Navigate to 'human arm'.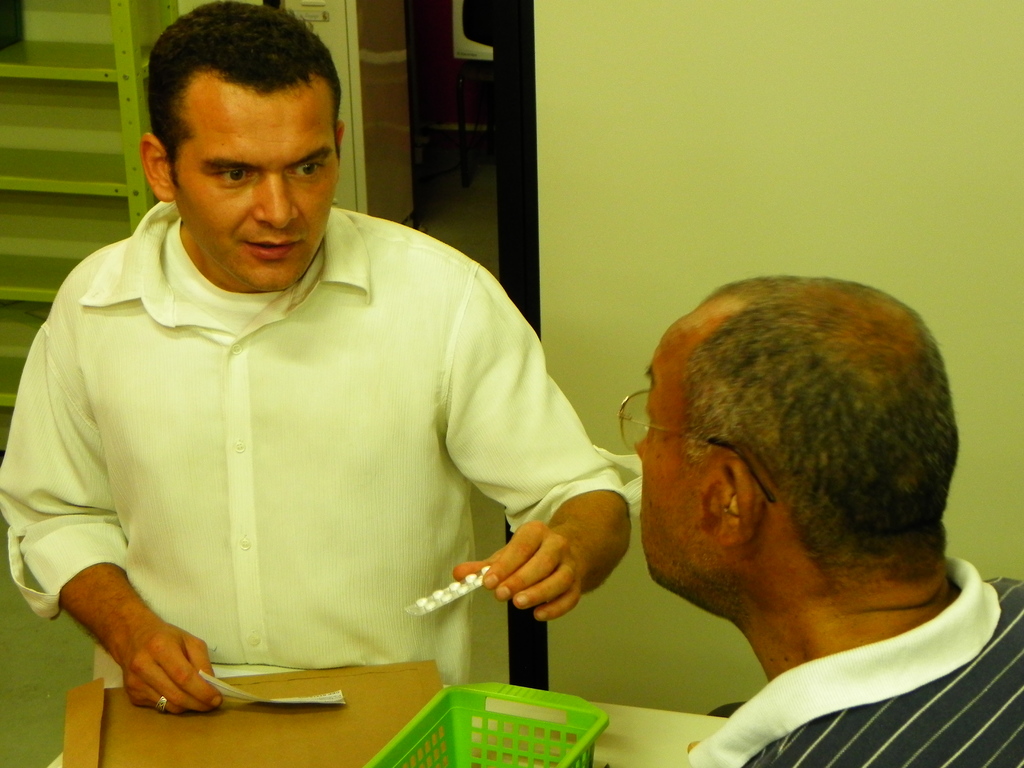
Navigation target: <region>686, 744, 700, 753</region>.
